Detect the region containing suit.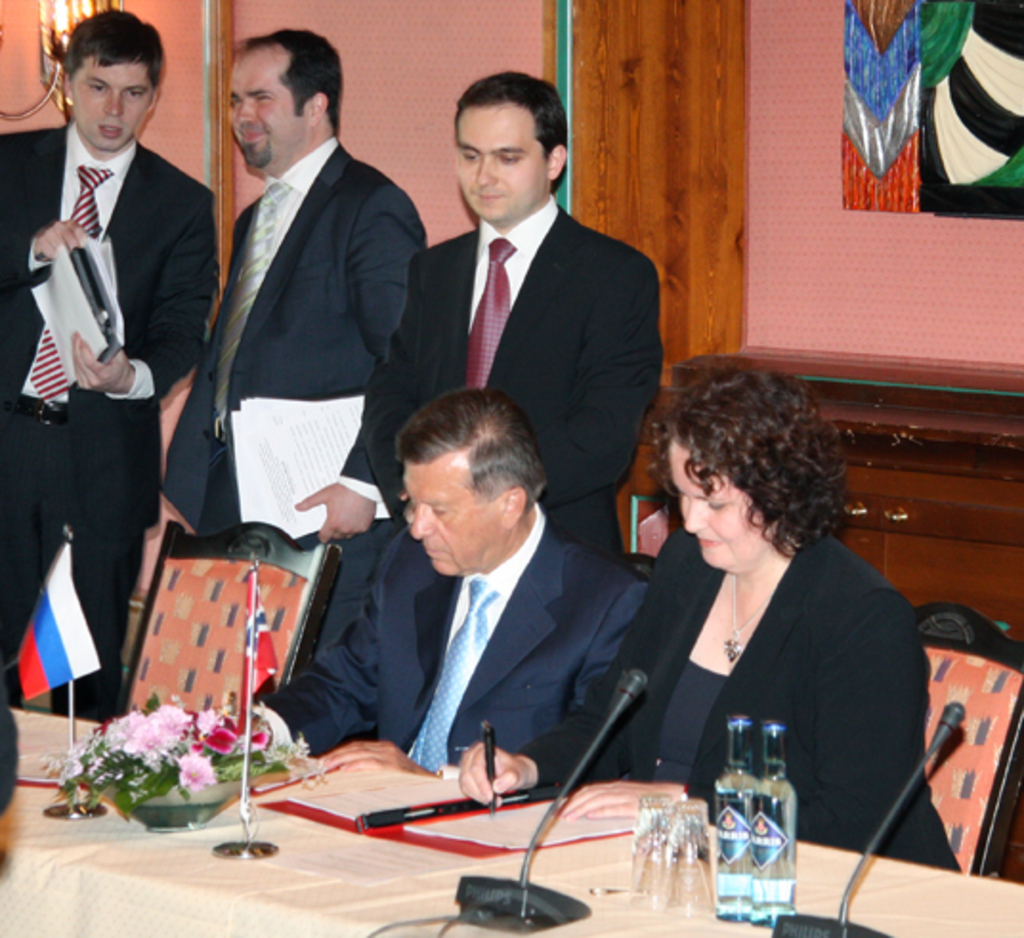
BBox(501, 522, 957, 902).
